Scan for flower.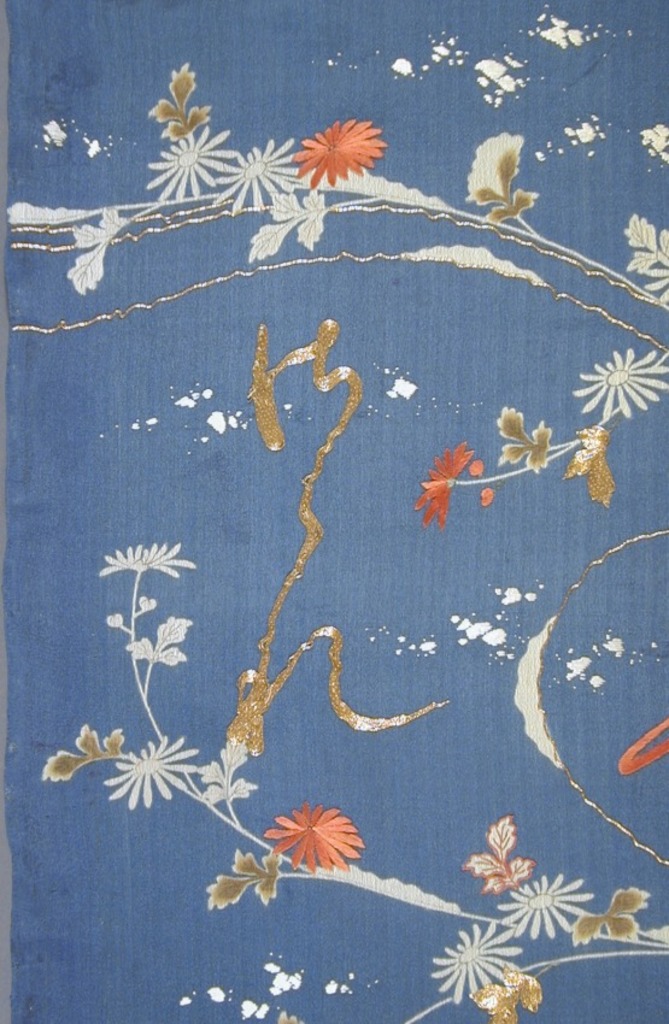
Scan result: [left=260, top=801, right=364, bottom=870].
